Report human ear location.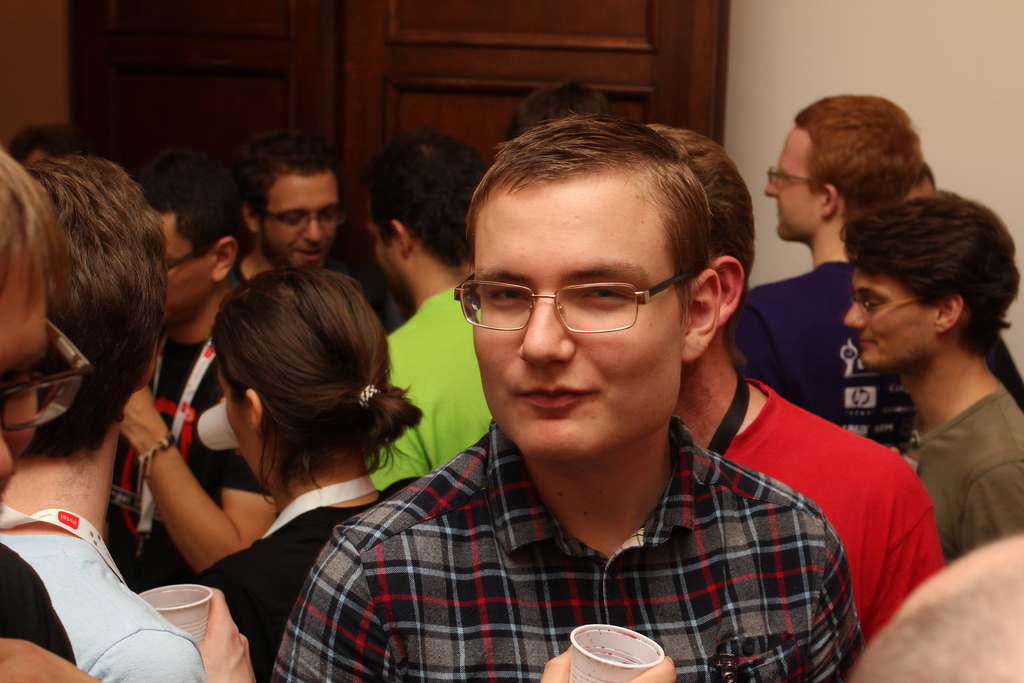
Report: (x1=244, y1=388, x2=264, y2=436).
